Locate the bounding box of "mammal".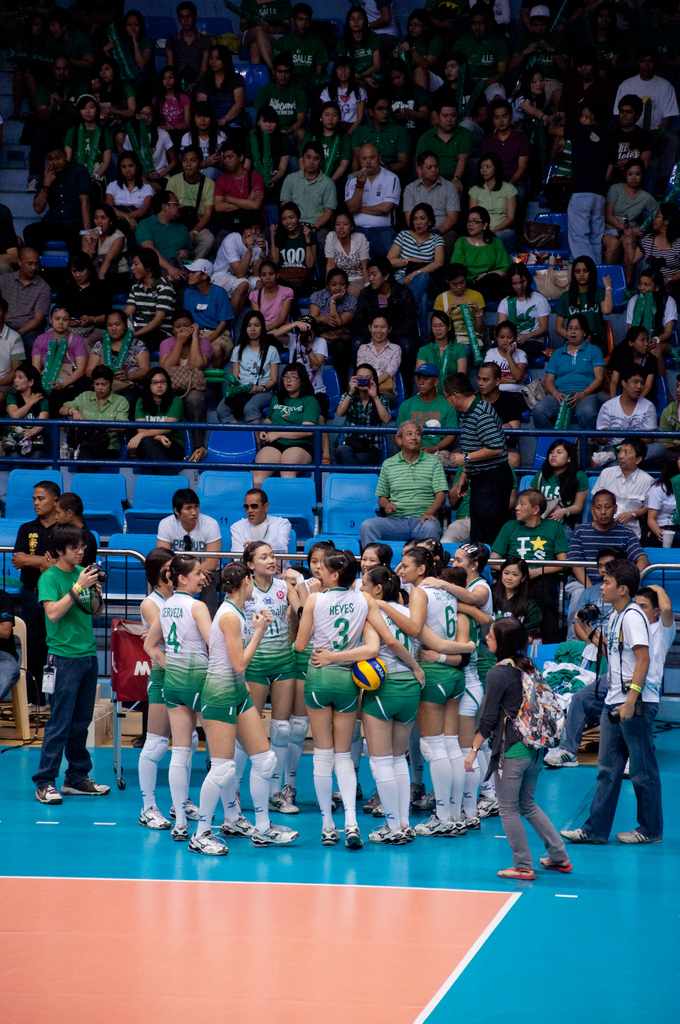
Bounding box: 656, 367, 679, 437.
